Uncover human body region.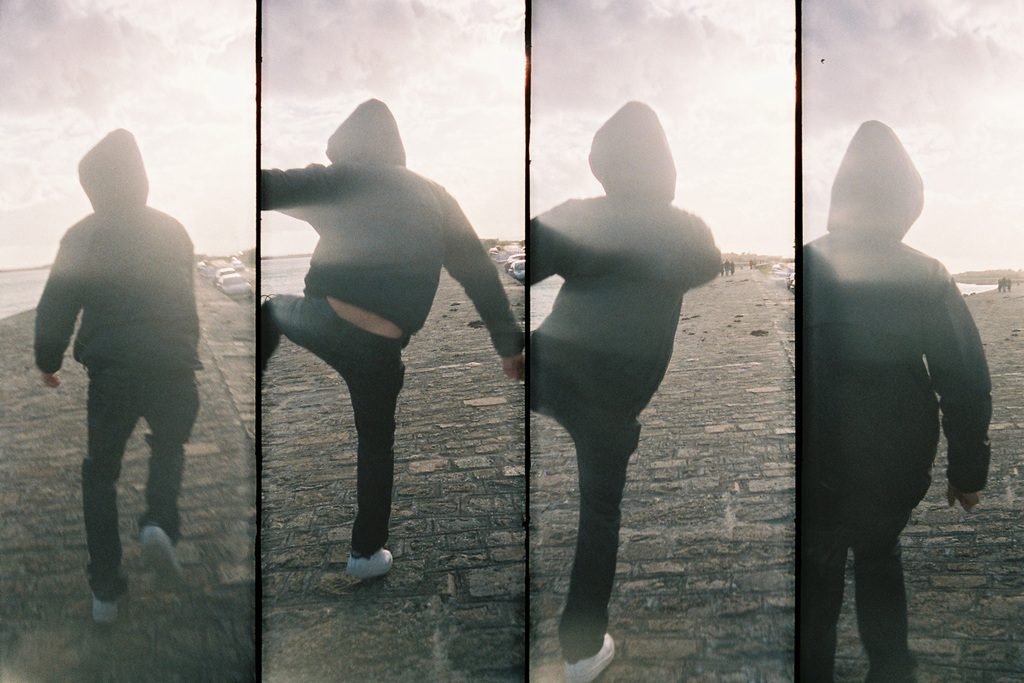
Uncovered: left=20, top=138, right=203, bottom=602.
